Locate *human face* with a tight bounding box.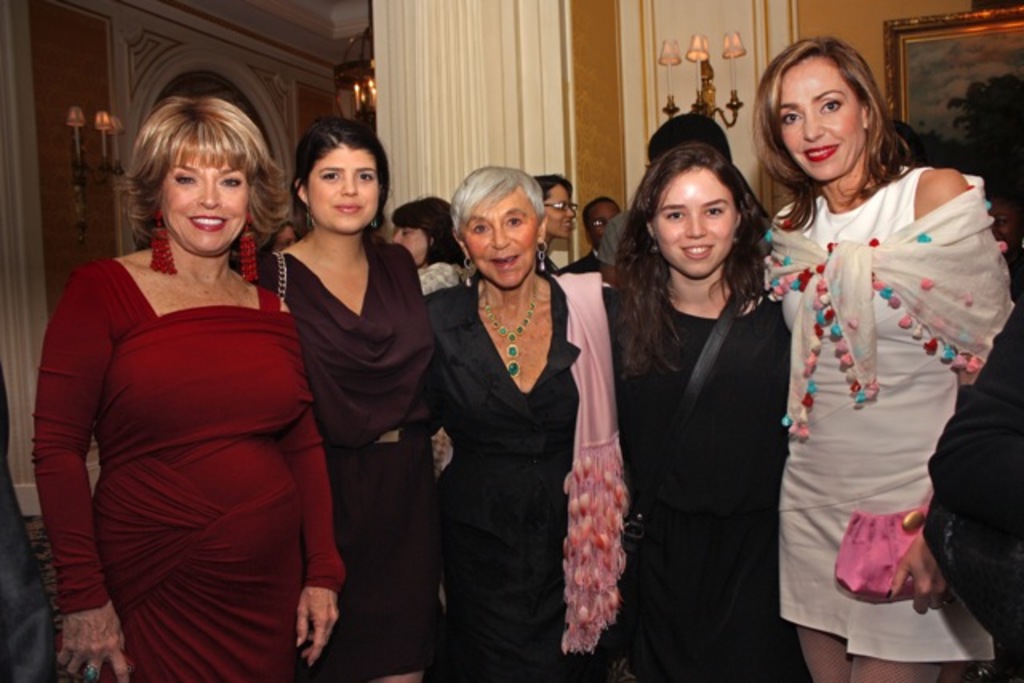
(left=298, top=141, right=381, bottom=229).
